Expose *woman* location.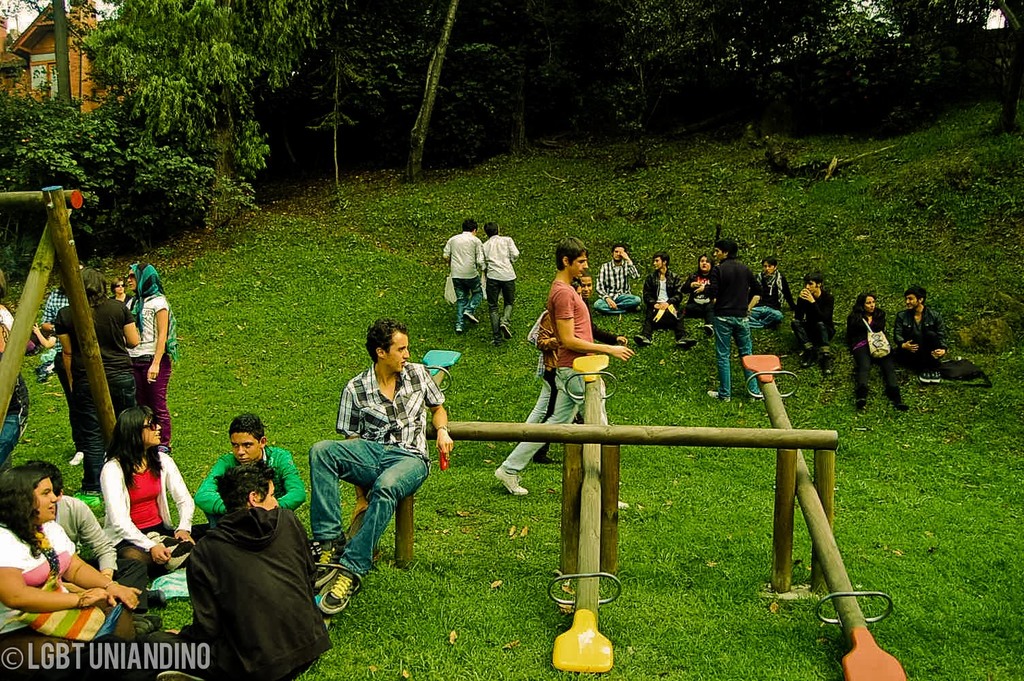
Exposed at <region>96, 404, 206, 589</region>.
